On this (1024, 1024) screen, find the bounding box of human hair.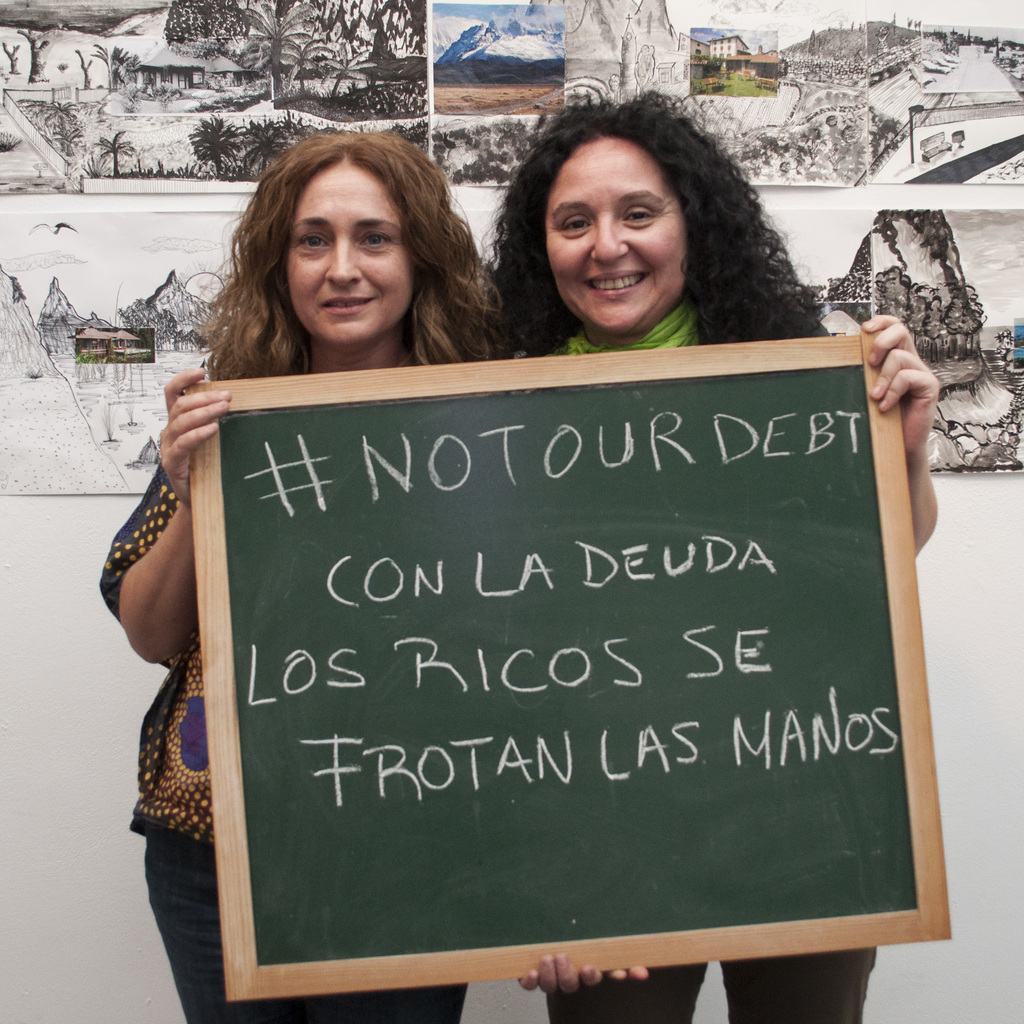
Bounding box: bbox=[216, 130, 494, 368].
